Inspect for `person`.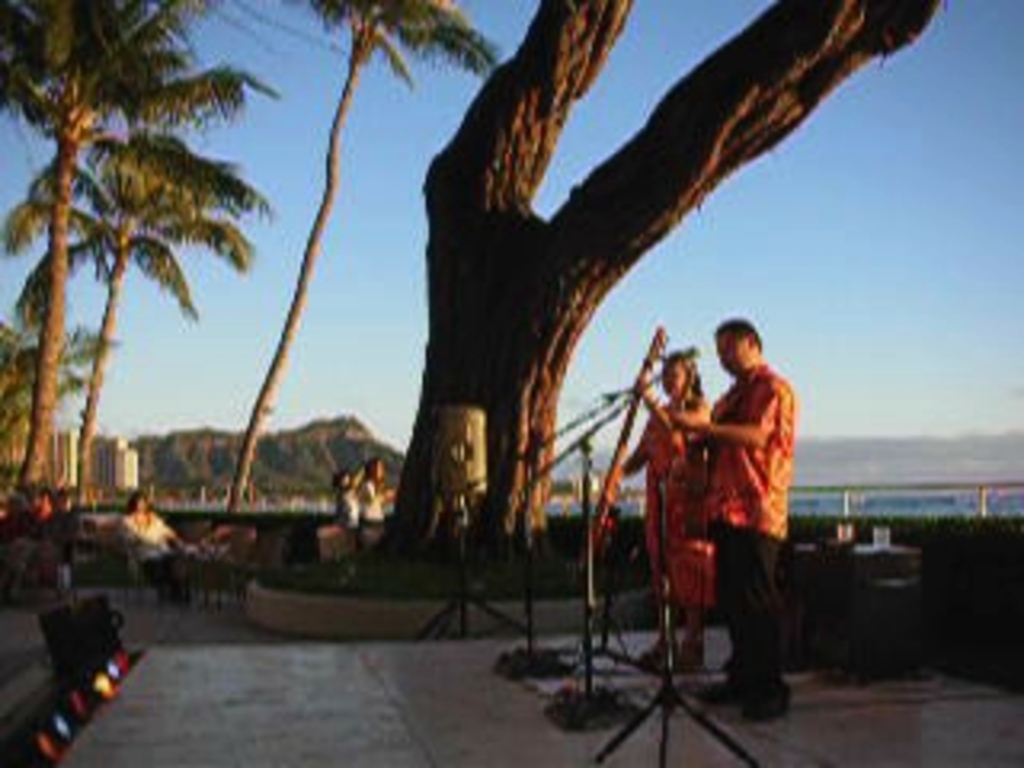
Inspection: <bbox>602, 349, 717, 669</bbox>.
